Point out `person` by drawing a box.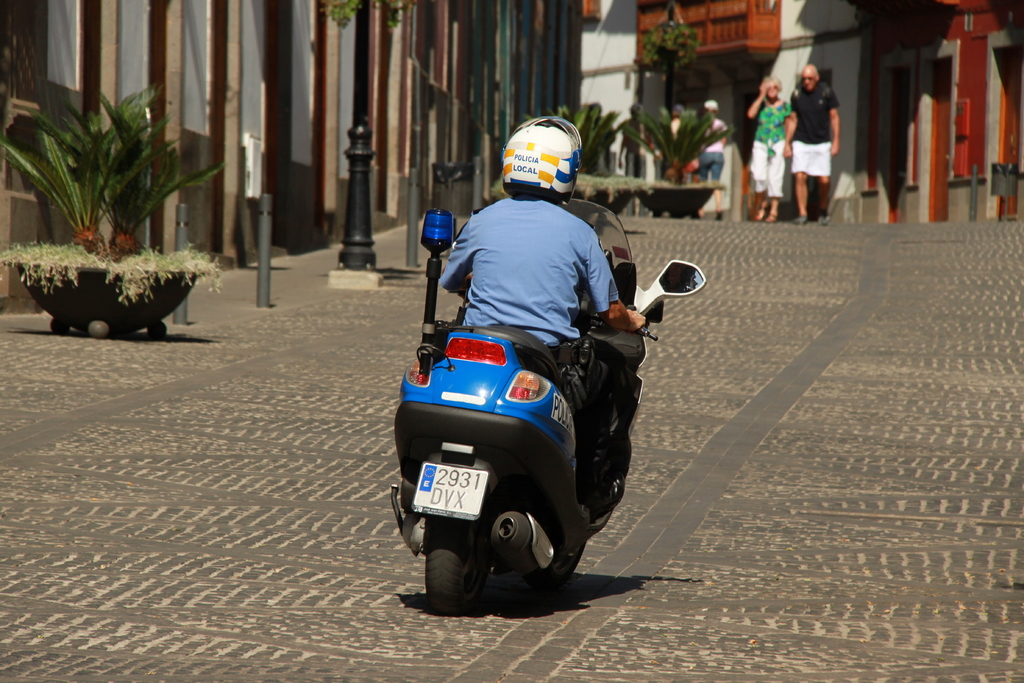
x1=618, y1=102, x2=661, y2=212.
